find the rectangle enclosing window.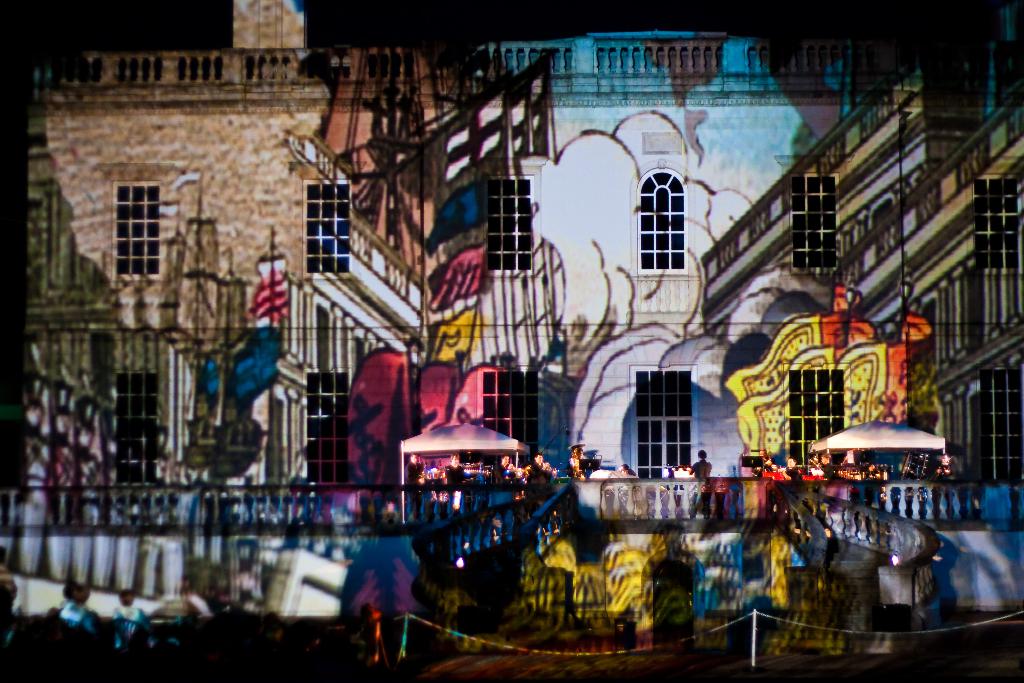
left=291, top=367, right=346, bottom=501.
